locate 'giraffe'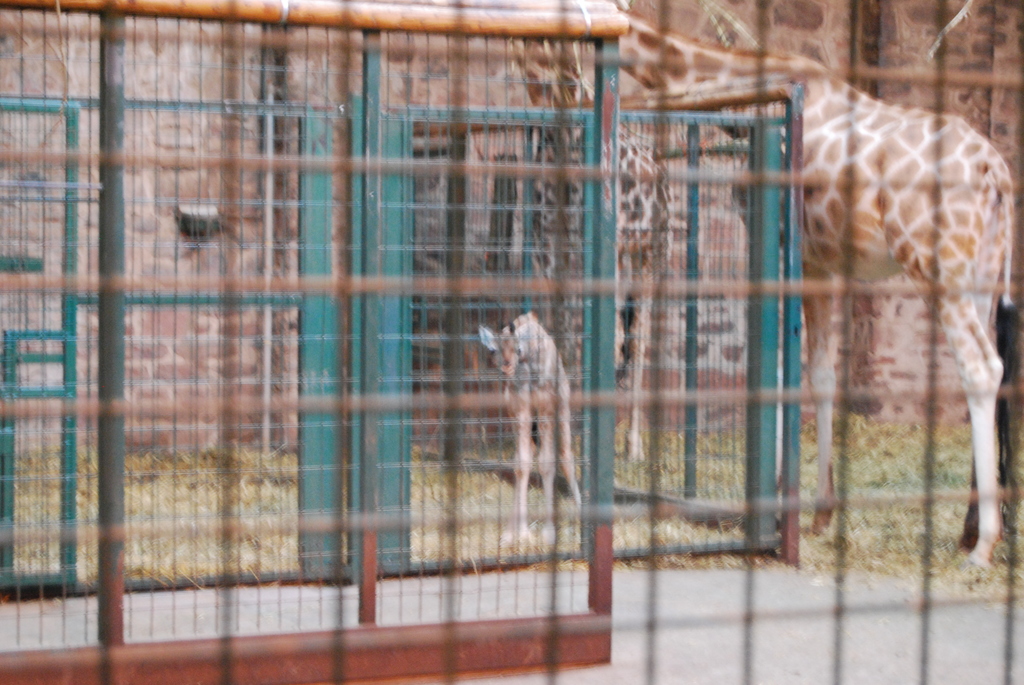
<region>507, 40, 675, 461</region>
